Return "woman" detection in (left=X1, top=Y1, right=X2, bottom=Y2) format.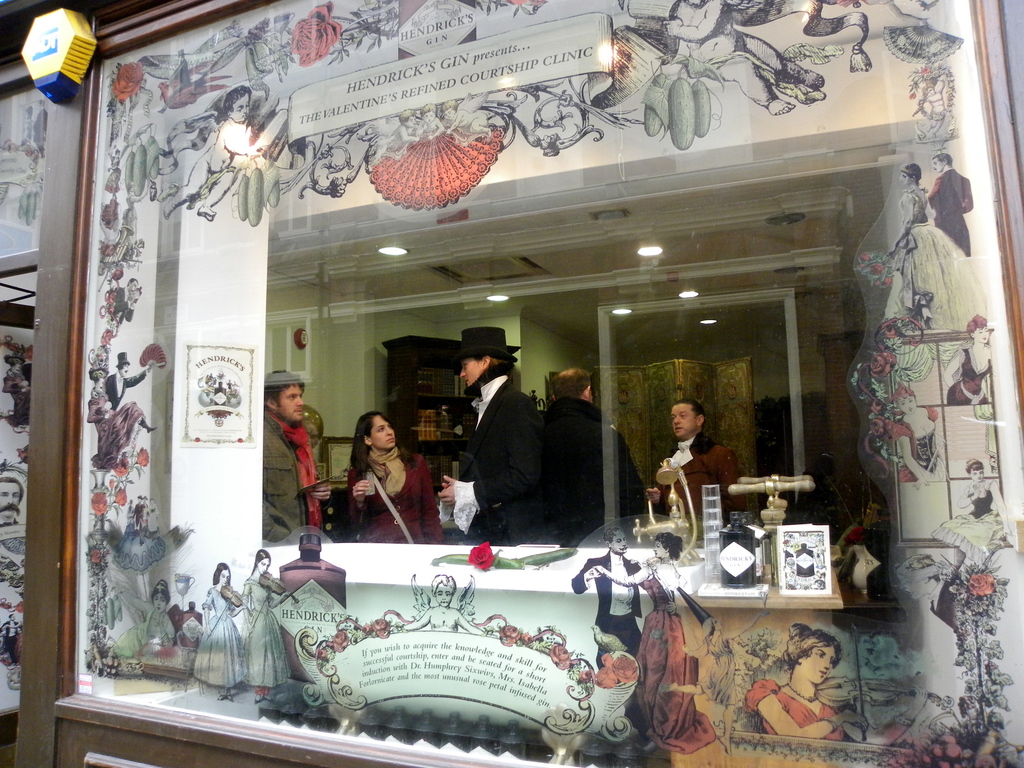
(left=87, top=368, right=159, bottom=471).
